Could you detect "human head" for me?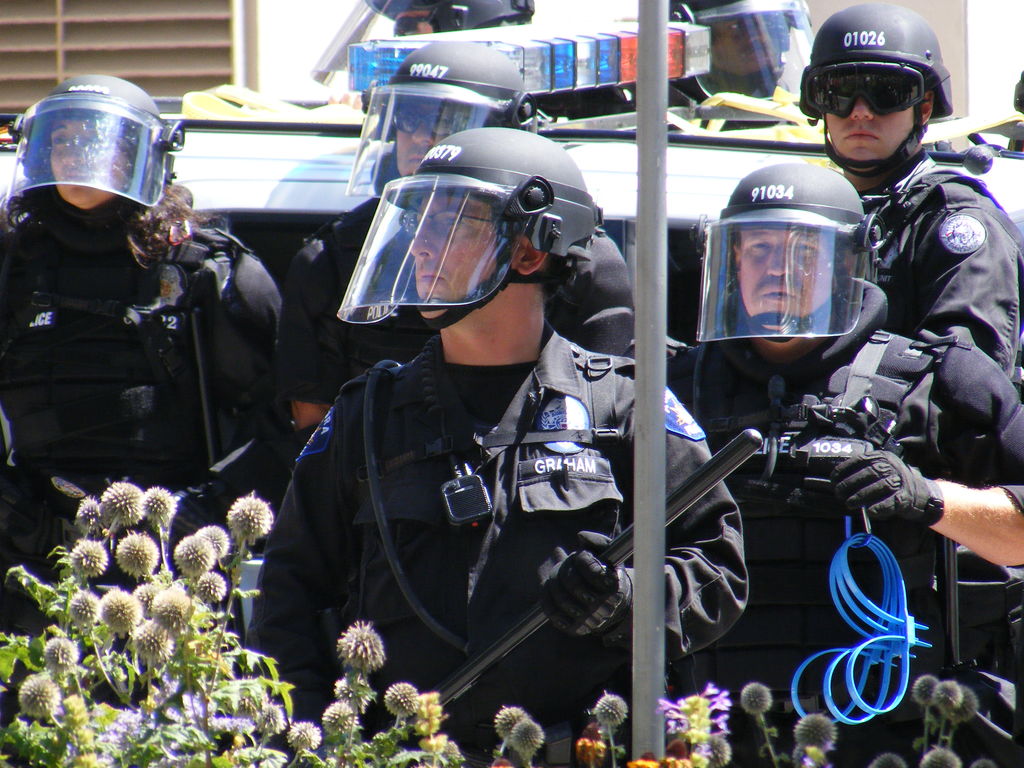
Detection result: 668:0:816:103.
